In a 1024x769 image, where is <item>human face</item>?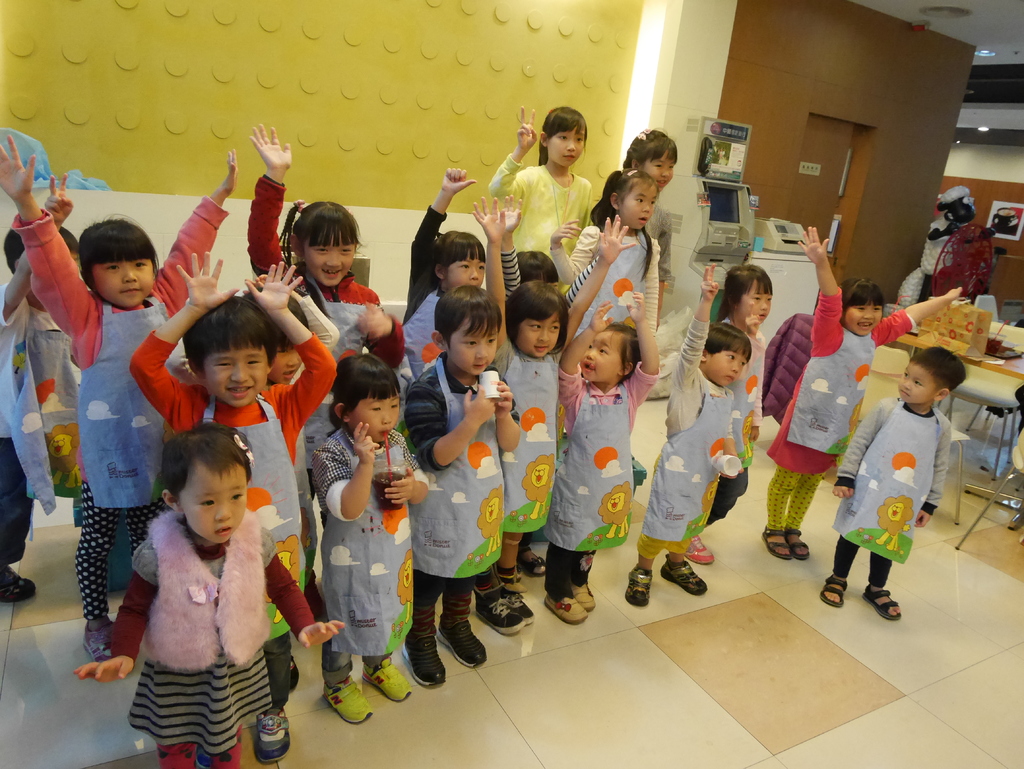
x1=305 y1=231 x2=355 y2=287.
